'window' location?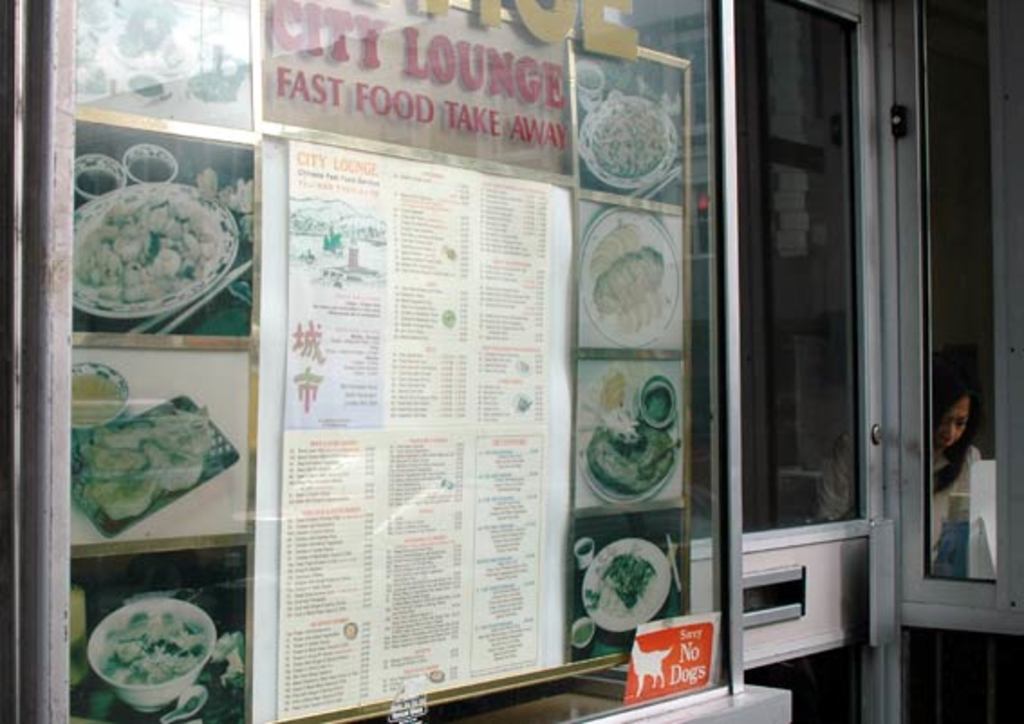
{"left": 742, "top": 0, "right": 876, "bottom": 520}
